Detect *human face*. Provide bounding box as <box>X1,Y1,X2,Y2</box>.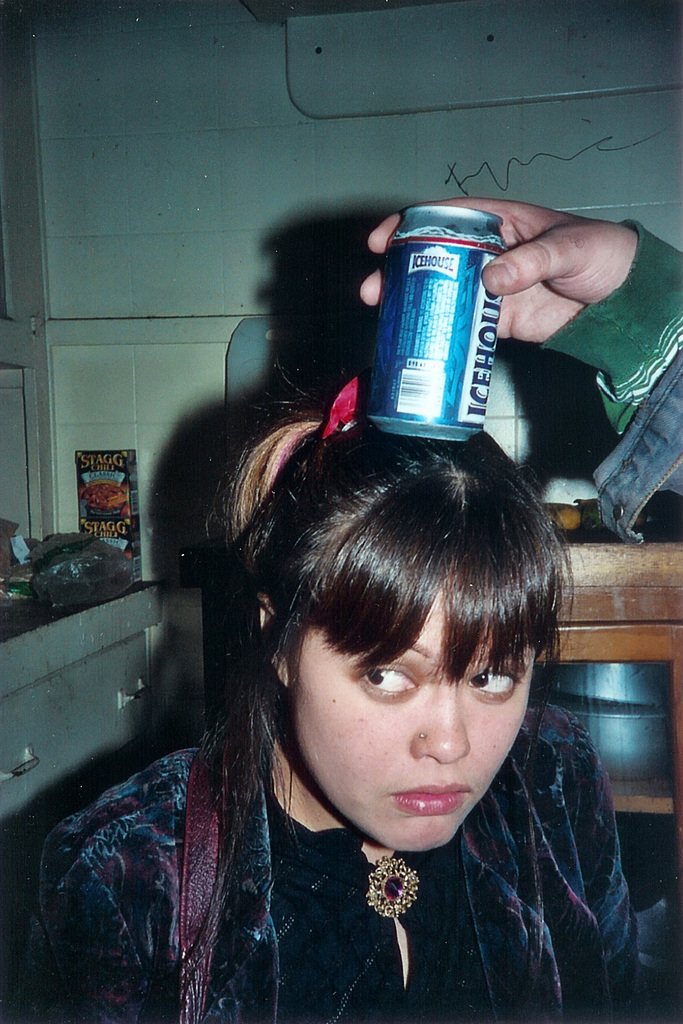
<box>297,582,538,853</box>.
